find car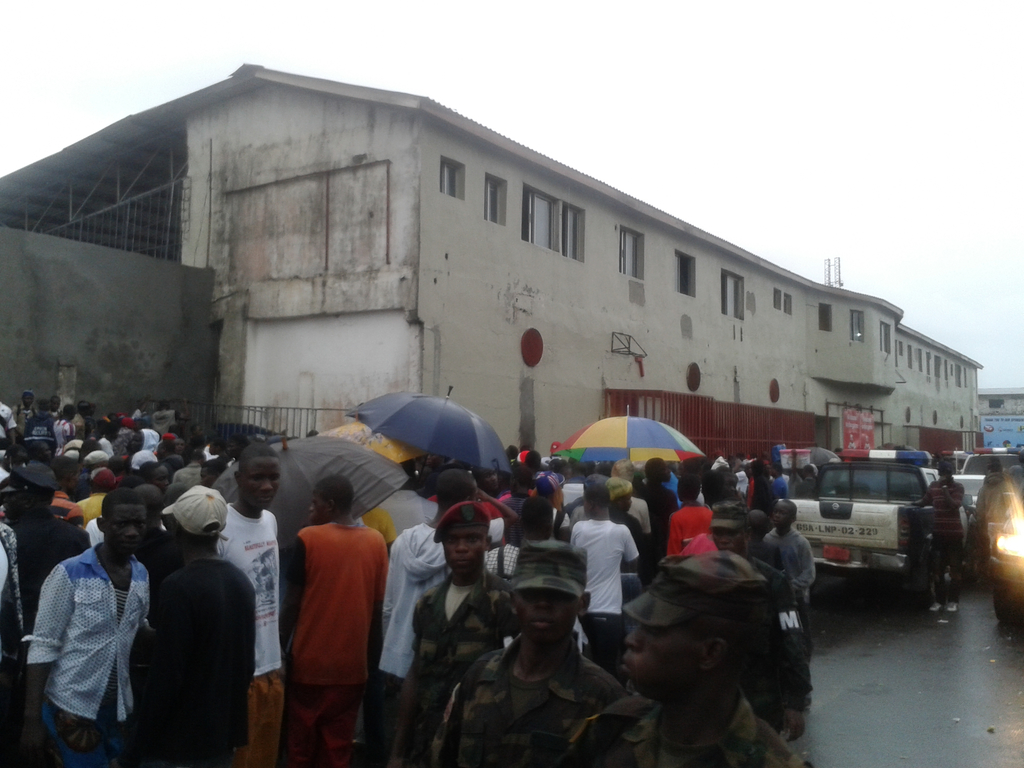
detection(954, 445, 1023, 512)
